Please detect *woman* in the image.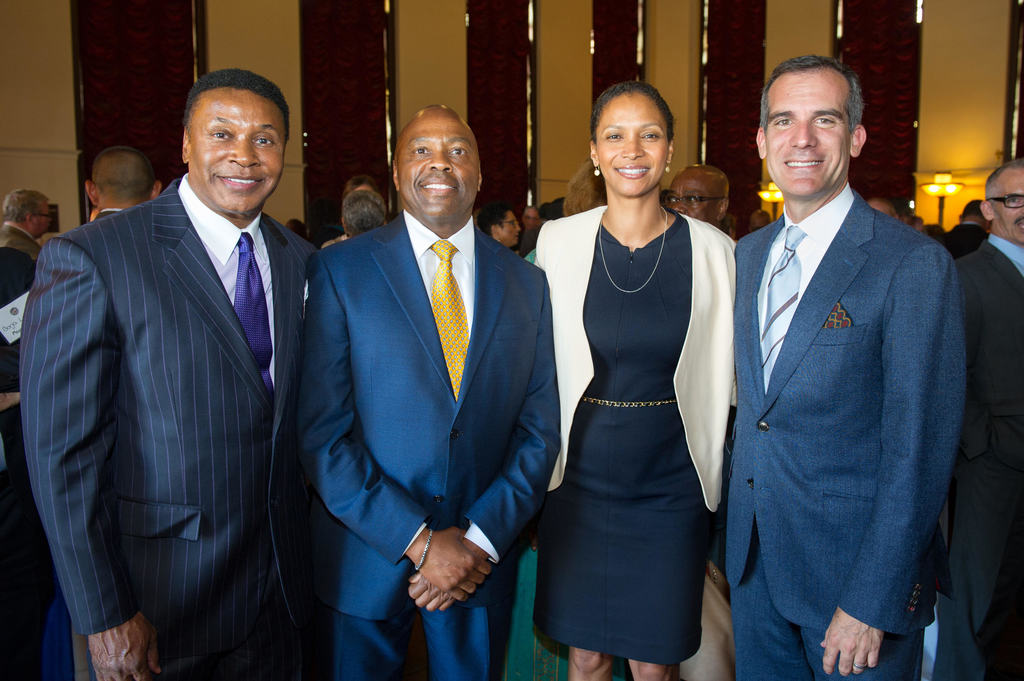
l=480, t=205, r=522, b=248.
